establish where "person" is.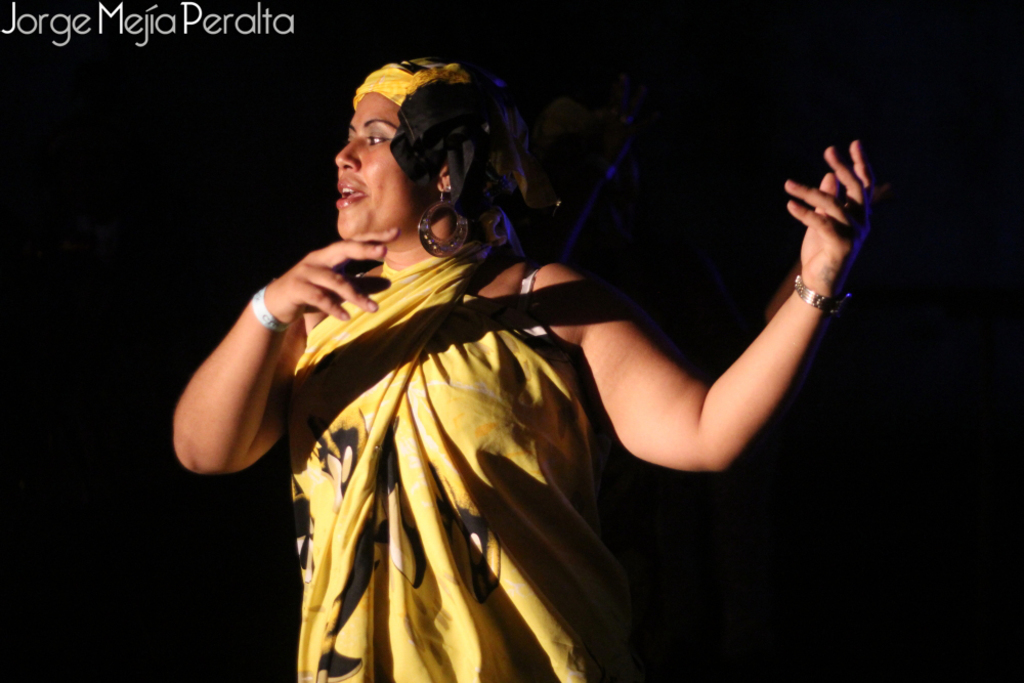
Established at [306, 55, 880, 667].
